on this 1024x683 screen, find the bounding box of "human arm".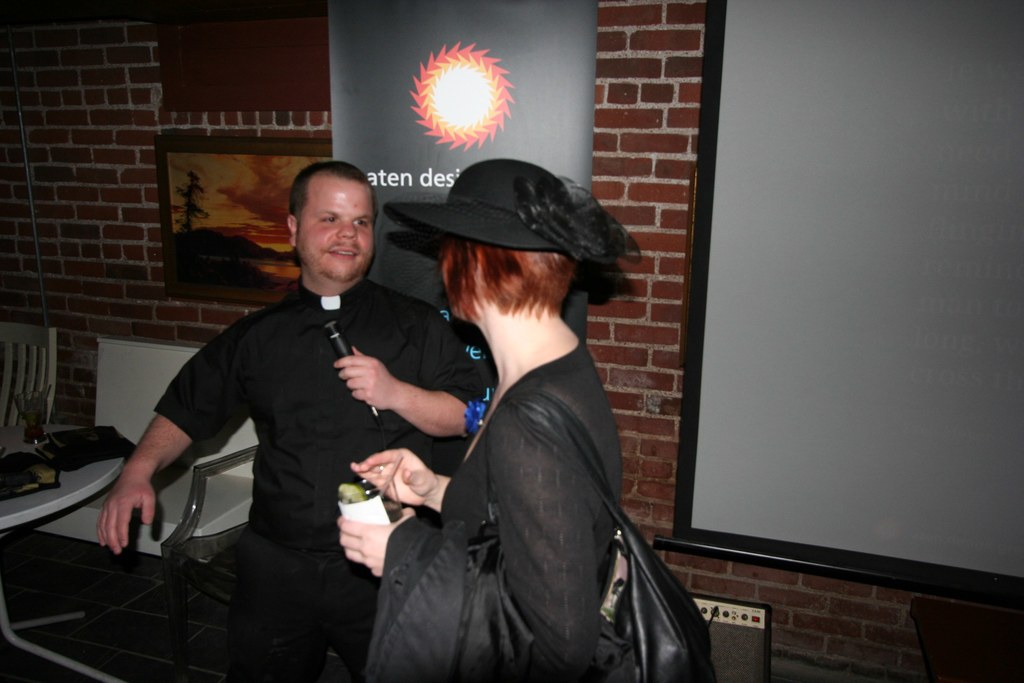
Bounding box: bbox=[347, 444, 471, 522].
